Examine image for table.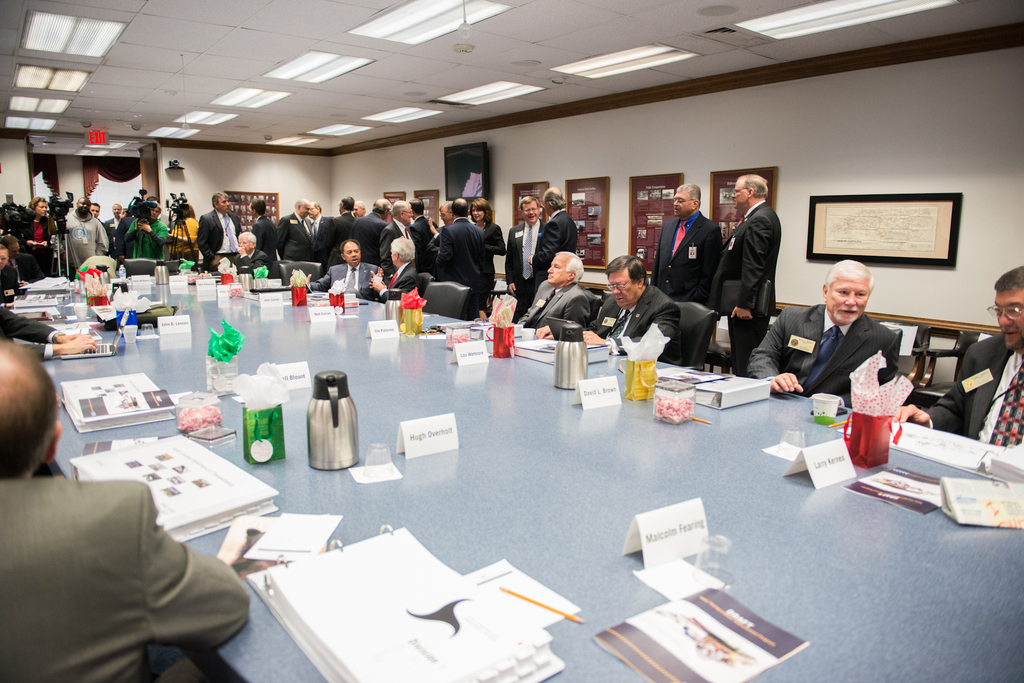
Examination result: box(7, 257, 1023, 682).
